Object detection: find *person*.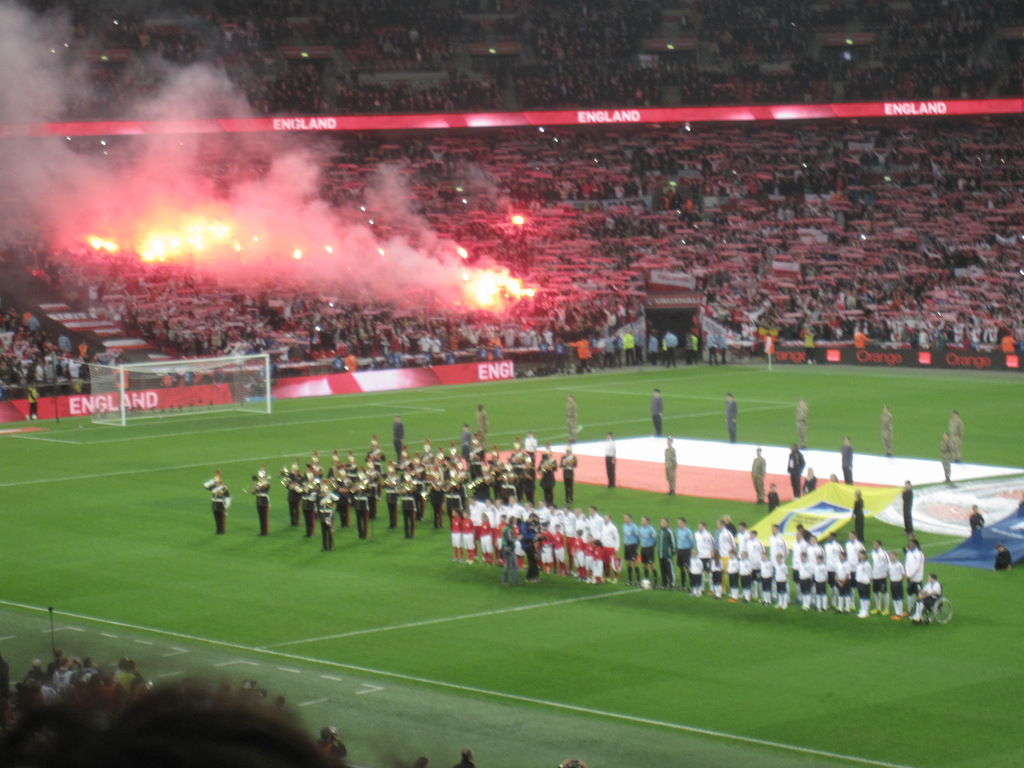
705,330,714,363.
